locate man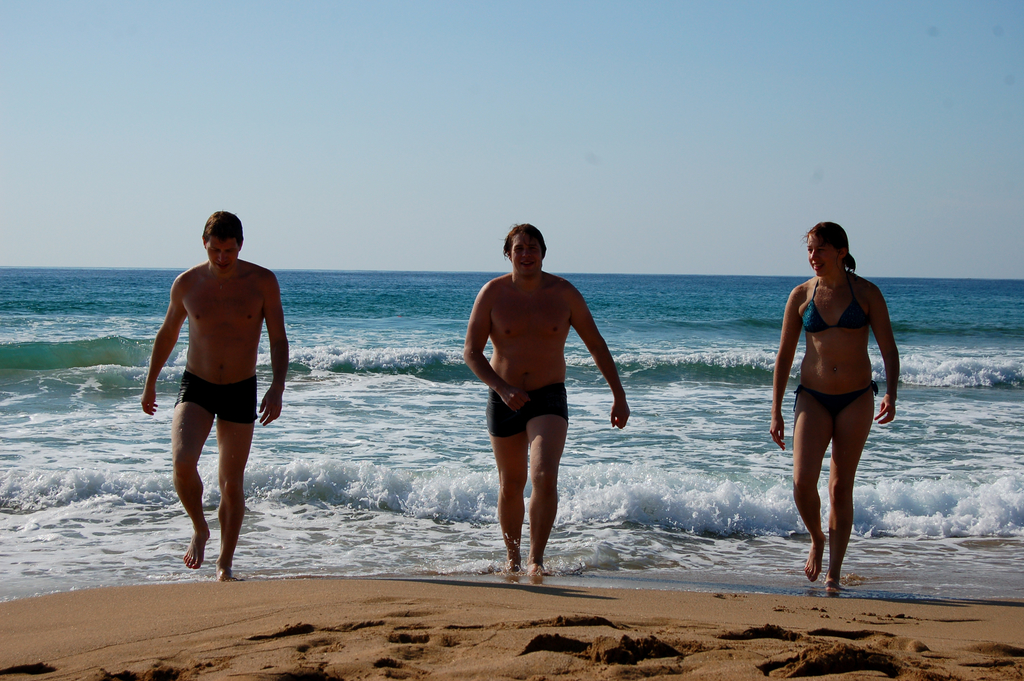
l=144, t=214, r=286, b=582
